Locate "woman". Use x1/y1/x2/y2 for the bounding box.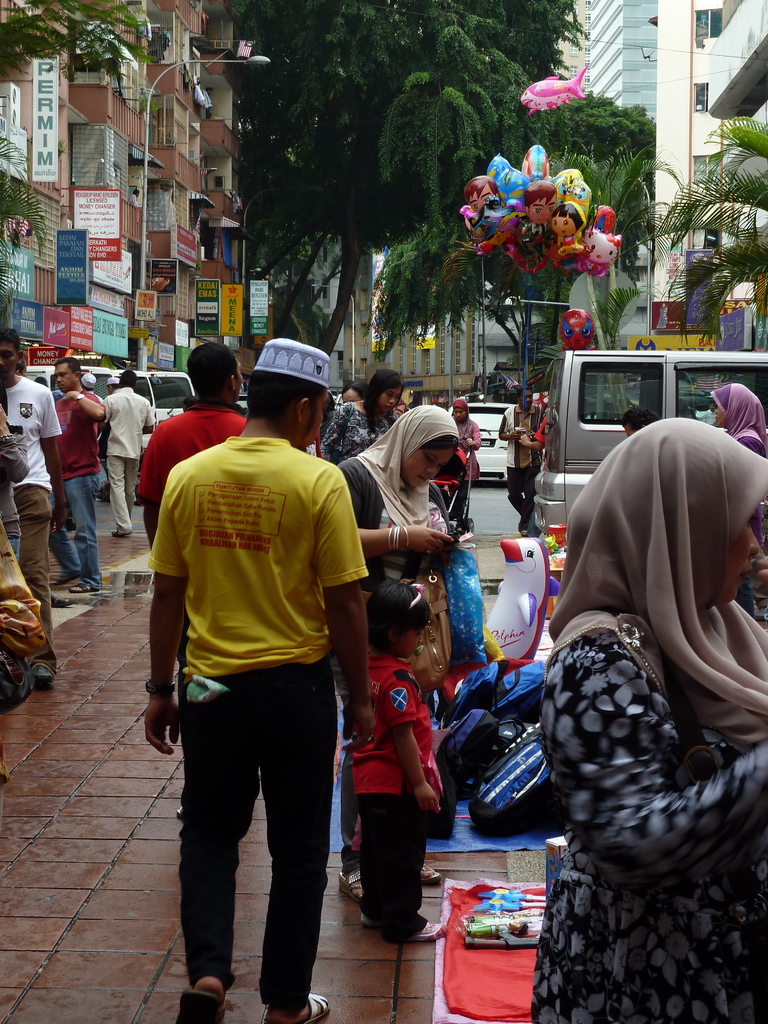
539/419/767/1023.
